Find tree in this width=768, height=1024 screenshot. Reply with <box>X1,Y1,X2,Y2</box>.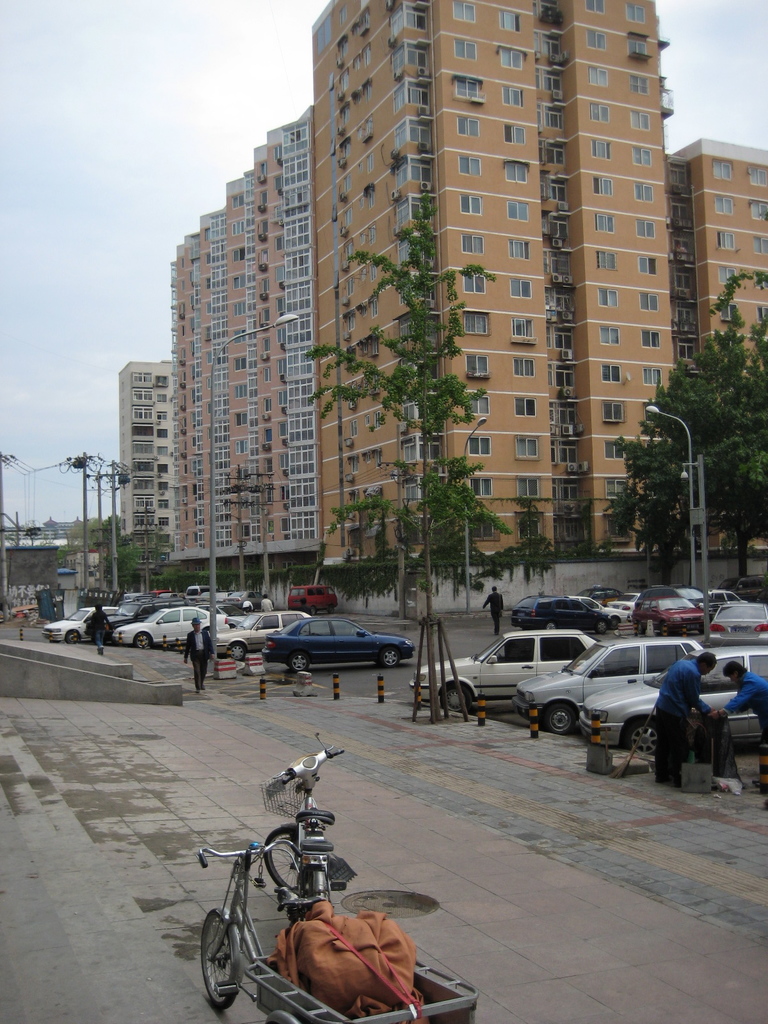
<box>605,298,767,592</box>.
